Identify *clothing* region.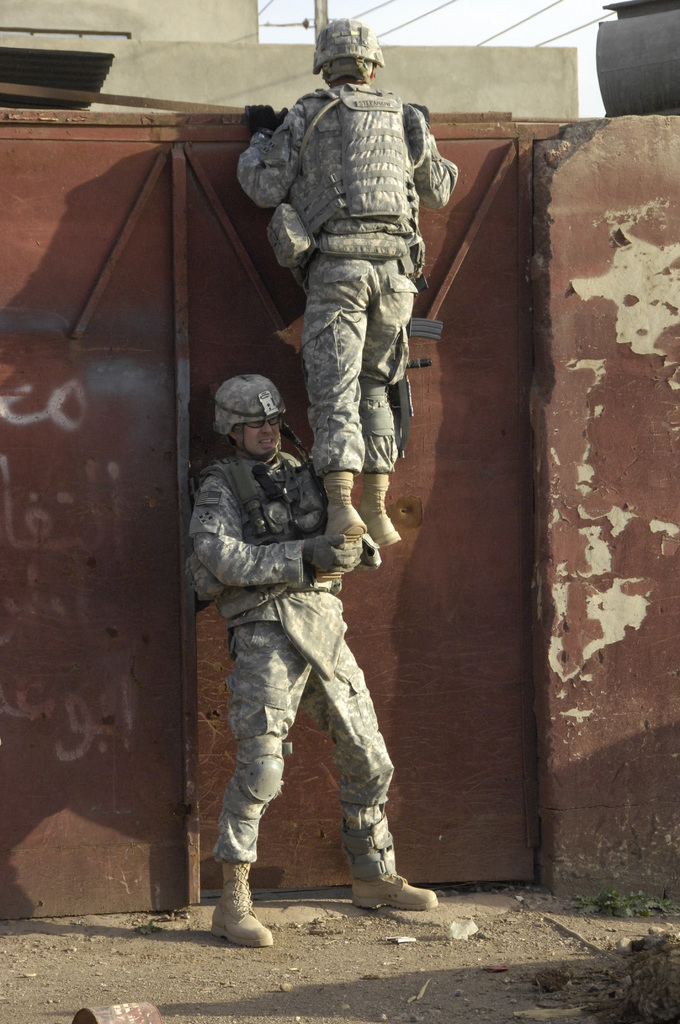
Region: 173,447,405,870.
